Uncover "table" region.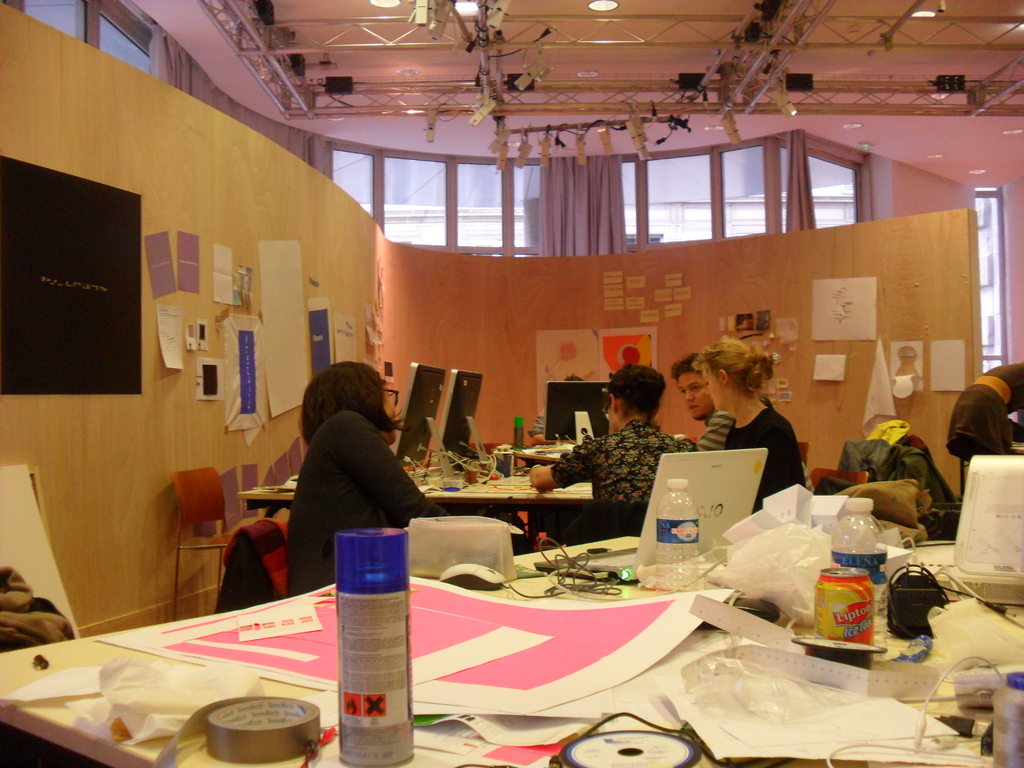
Uncovered: <box>241,438,604,528</box>.
